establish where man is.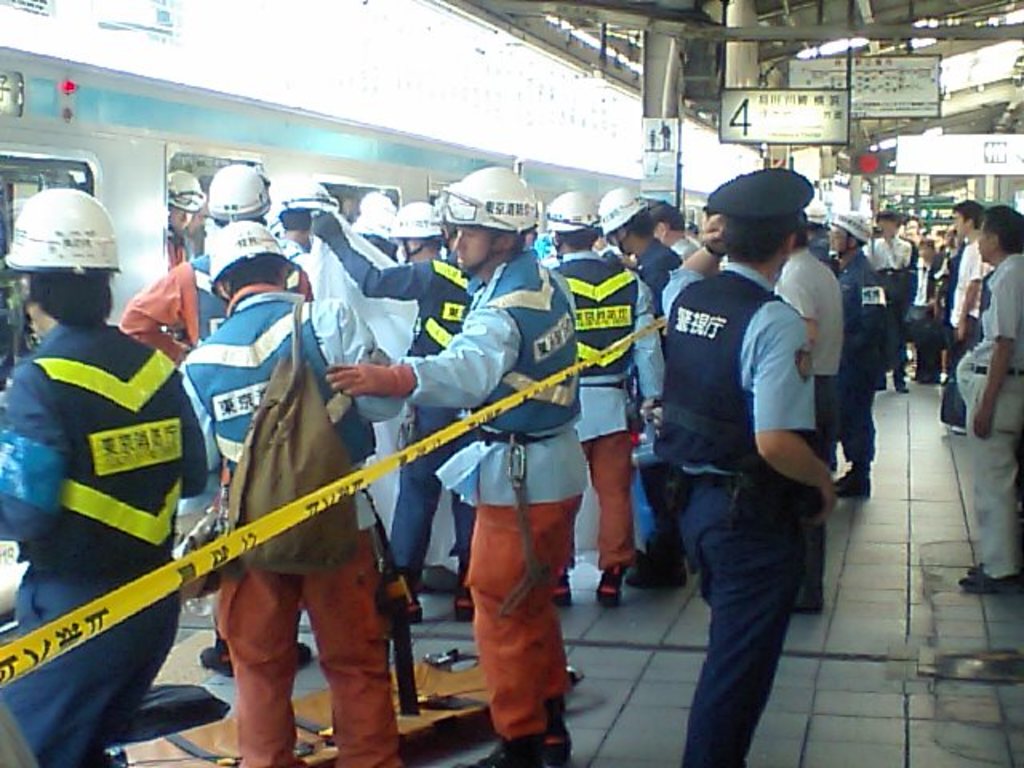
Established at (830,206,890,493).
